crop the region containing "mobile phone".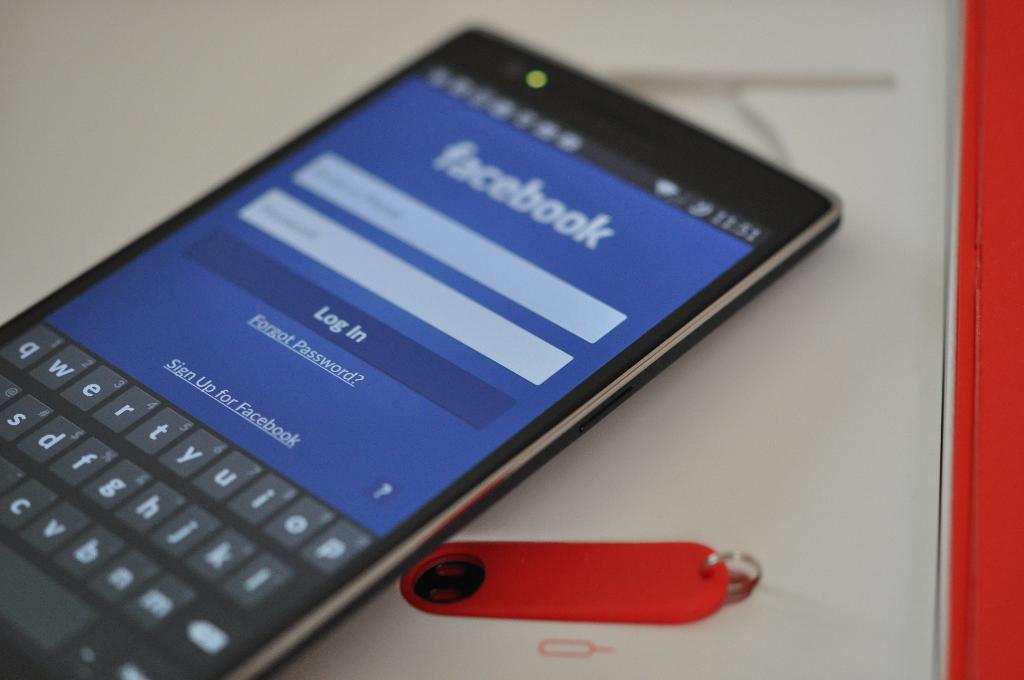
Crop region: 0, 9, 893, 656.
